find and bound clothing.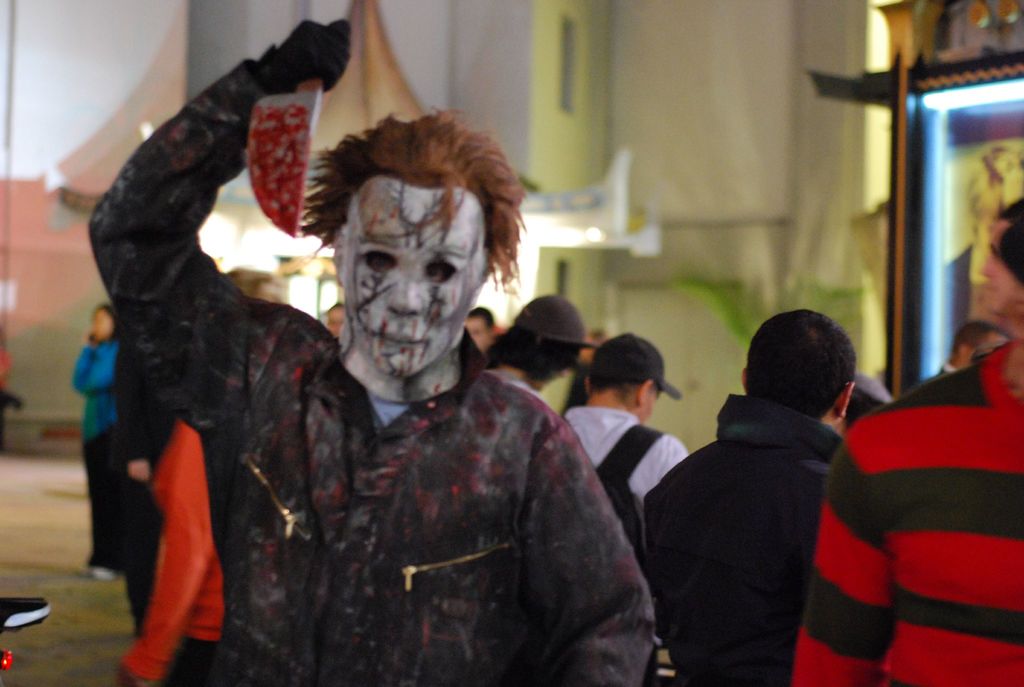
Bound: {"x1": 817, "y1": 343, "x2": 1000, "y2": 675}.
